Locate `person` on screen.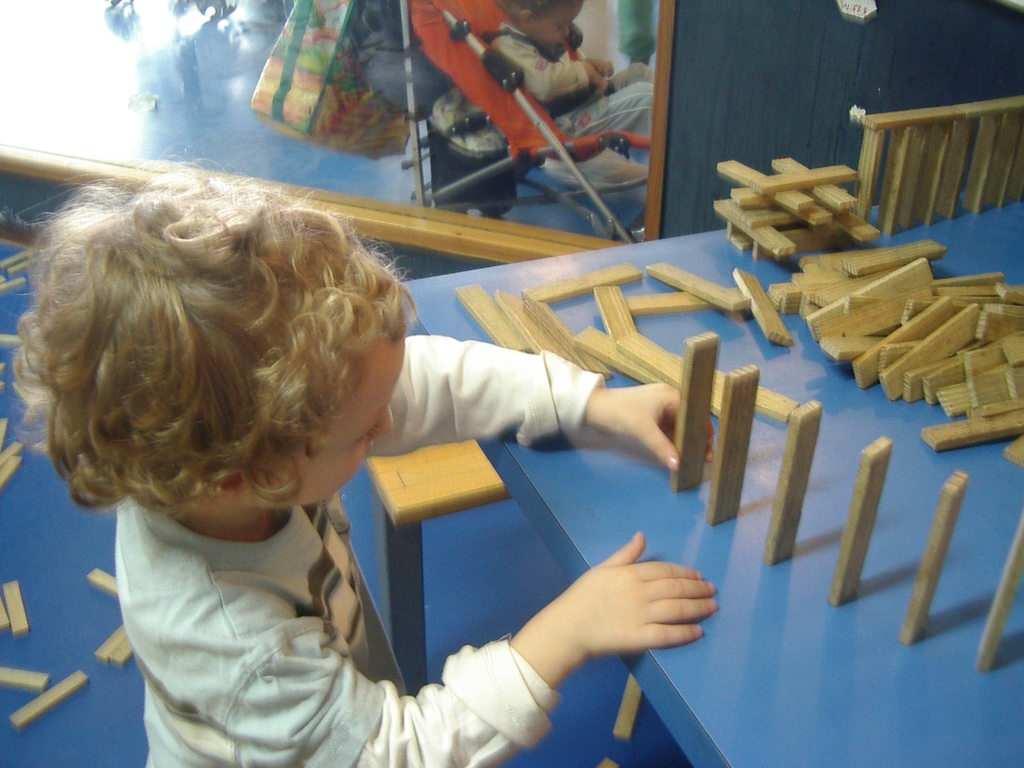
On screen at (9, 166, 717, 767).
